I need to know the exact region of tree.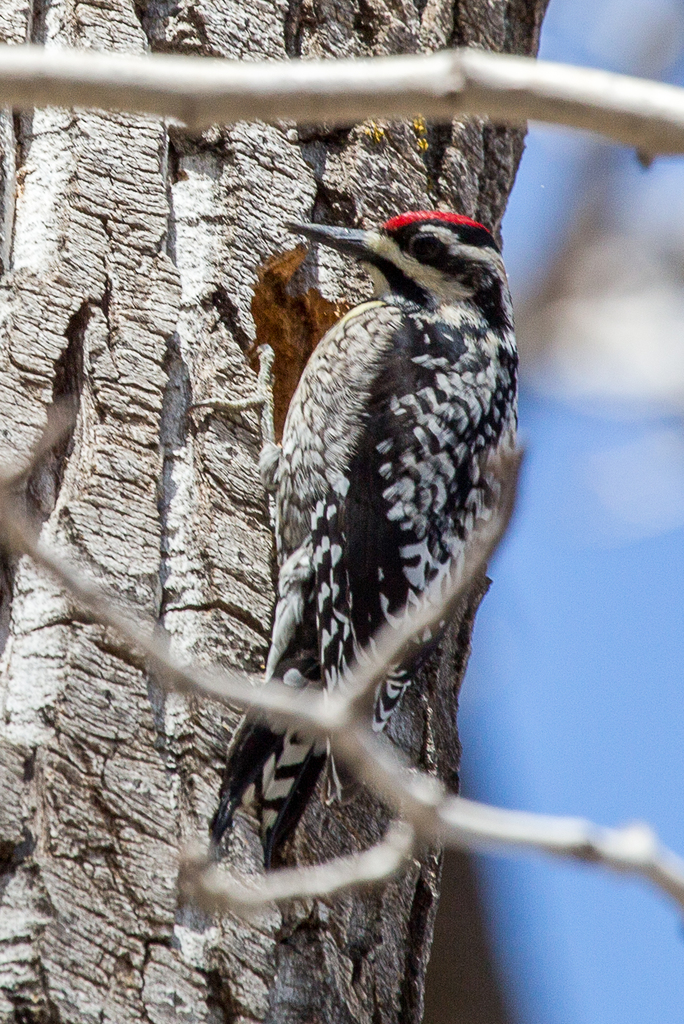
Region: x1=0 y1=0 x2=556 y2=1023.
